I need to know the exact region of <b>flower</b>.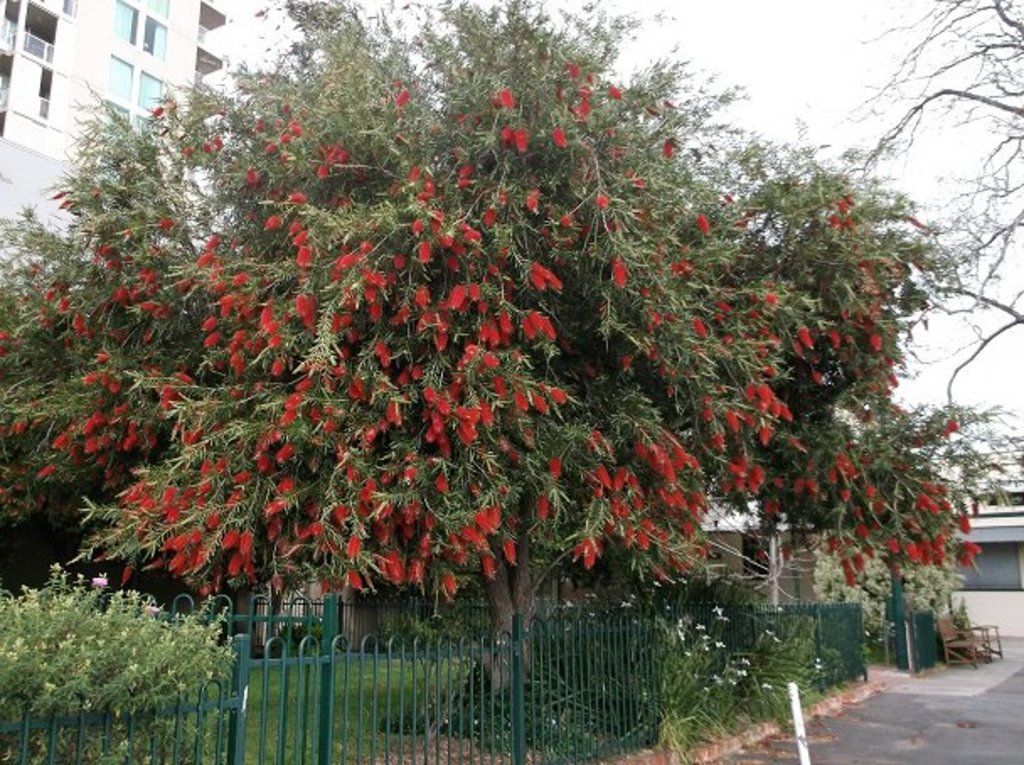
Region: (689,315,716,342).
